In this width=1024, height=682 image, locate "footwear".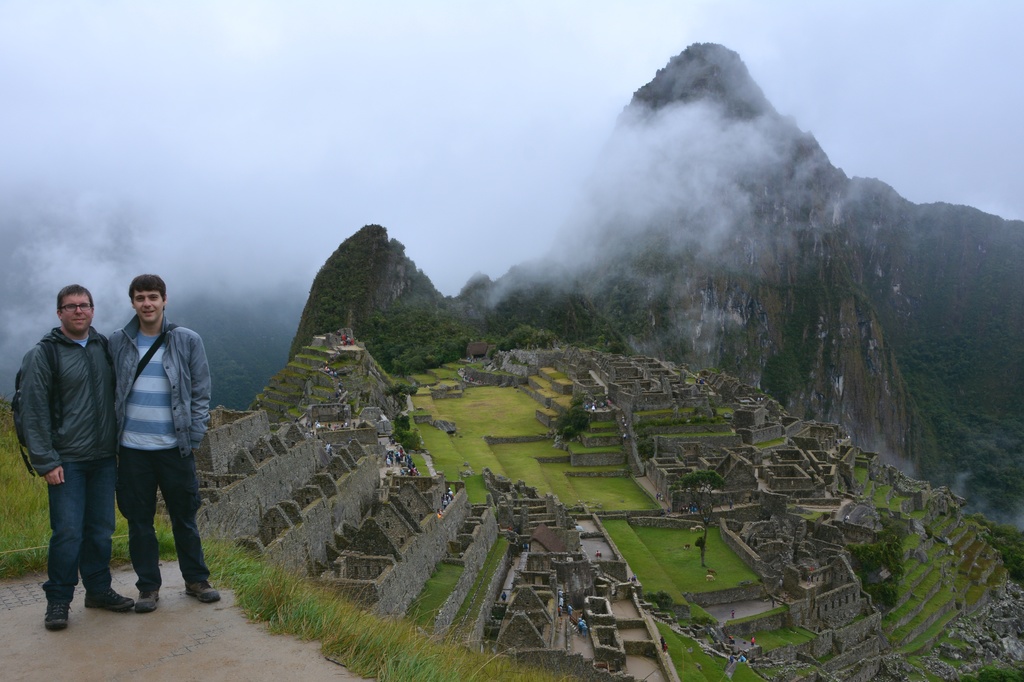
Bounding box: Rect(130, 587, 159, 612).
